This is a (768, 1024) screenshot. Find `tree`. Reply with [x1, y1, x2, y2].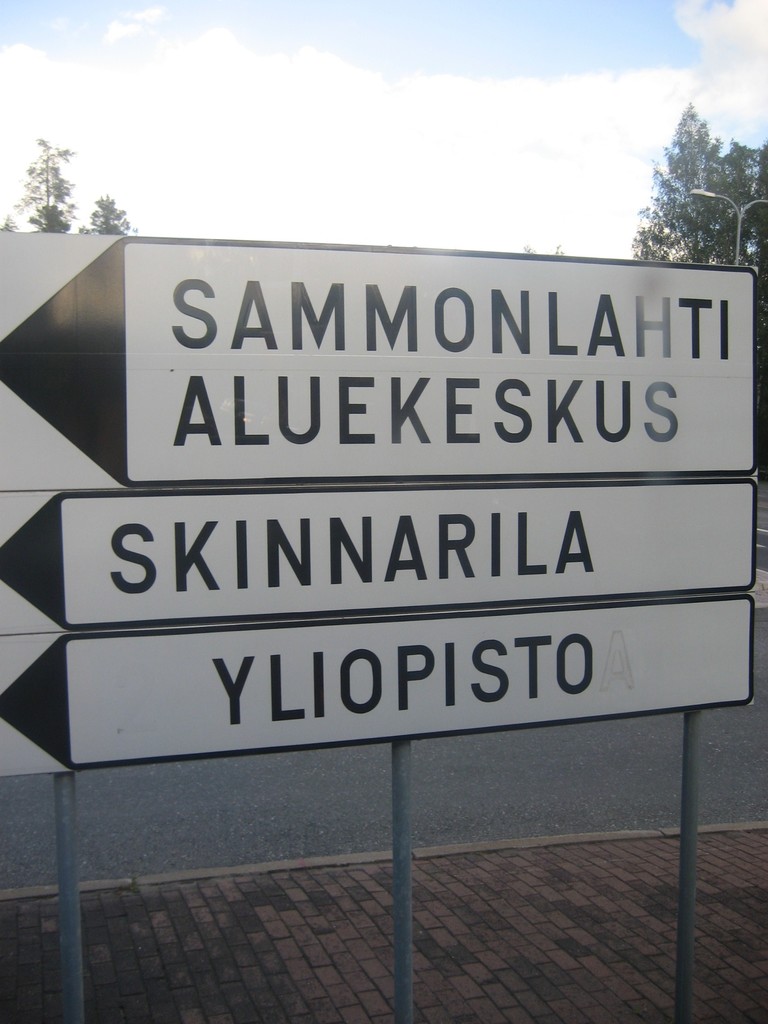
[86, 193, 135, 240].
